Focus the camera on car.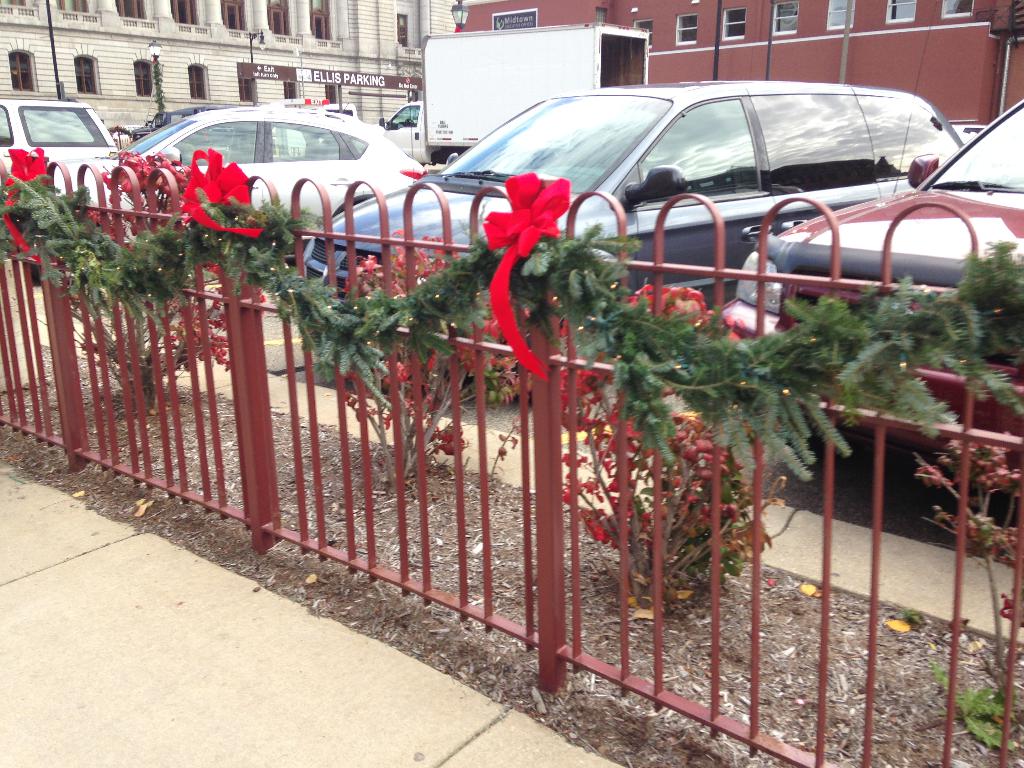
Focus region: bbox(301, 77, 969, 390).
